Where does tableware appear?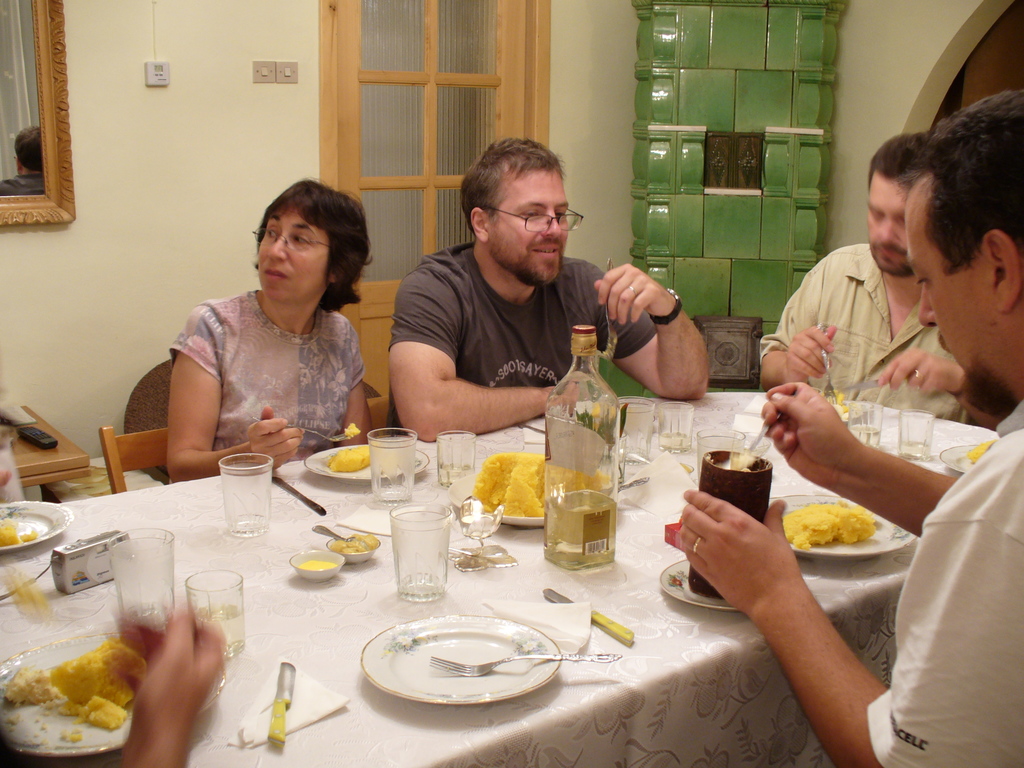
Appears at rect(606, 258, 620, 352).
